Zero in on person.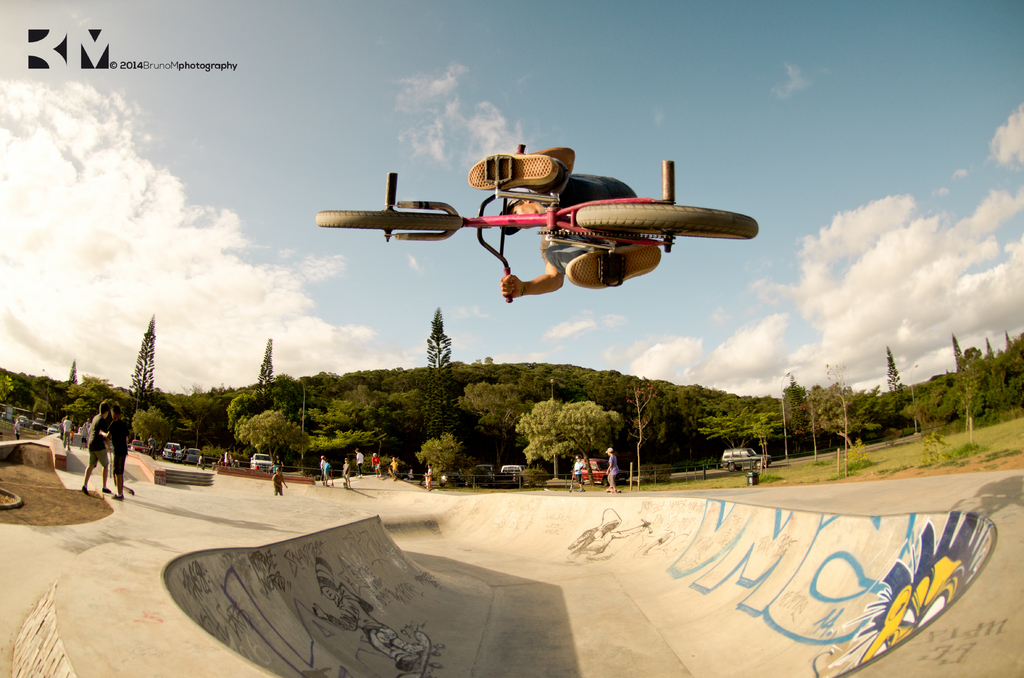
Zeroed in: BBox(340, 457, 350, 491).
